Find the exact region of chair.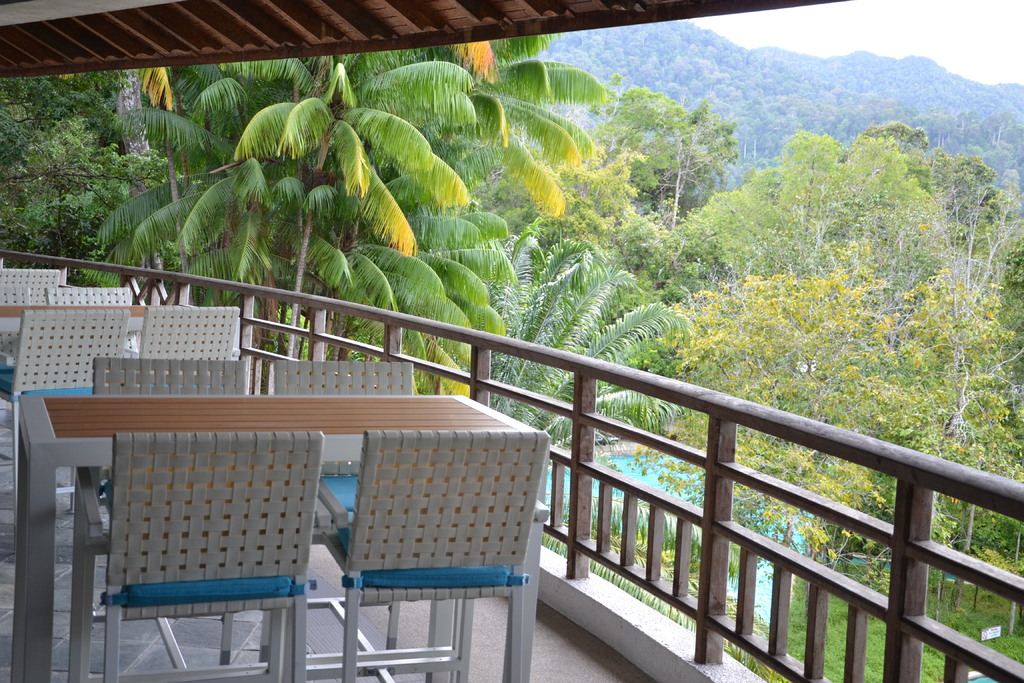
Exact region: bbox=(133, 302, 241, 349).
